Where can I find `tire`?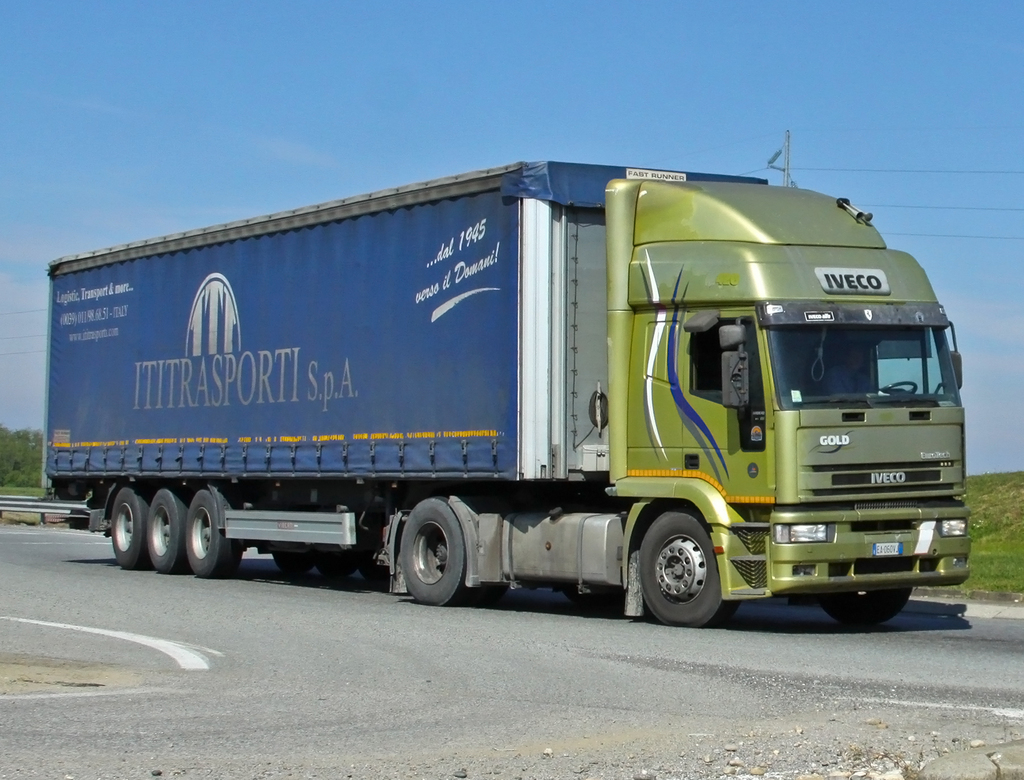
You can find it at (x1=145, y1=488, x2=194, y2=576).
